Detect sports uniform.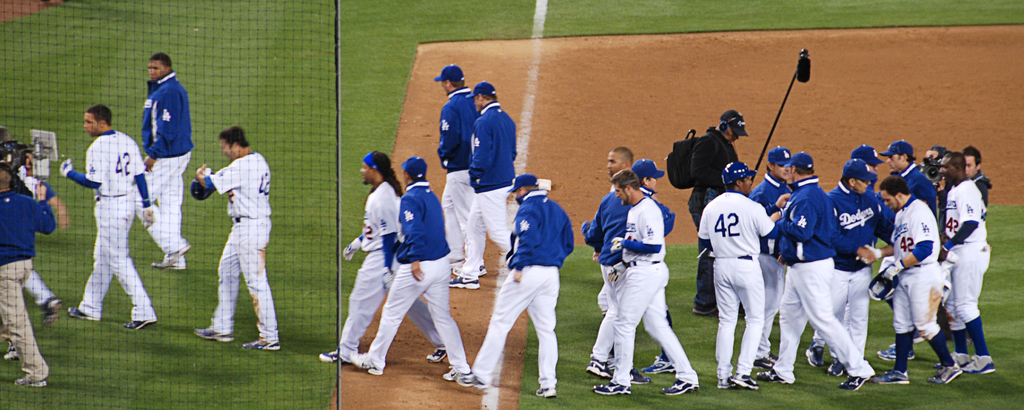
Detected at [x1=700, y1=175, x2=776, y2=389].
